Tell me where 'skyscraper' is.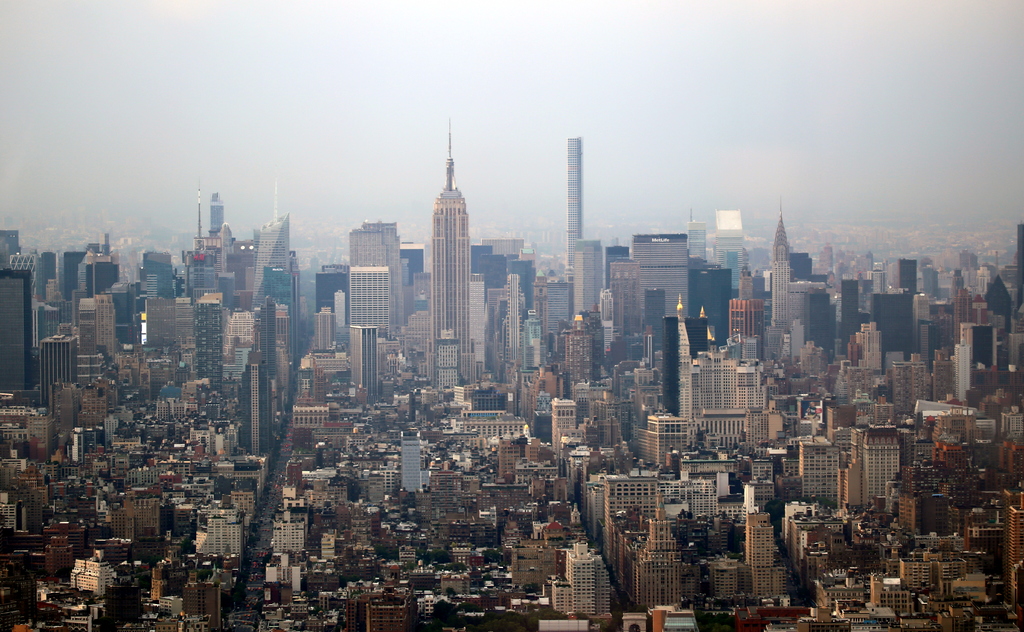
'skyscraper' is at select_region(563, 138, 590, 285).
